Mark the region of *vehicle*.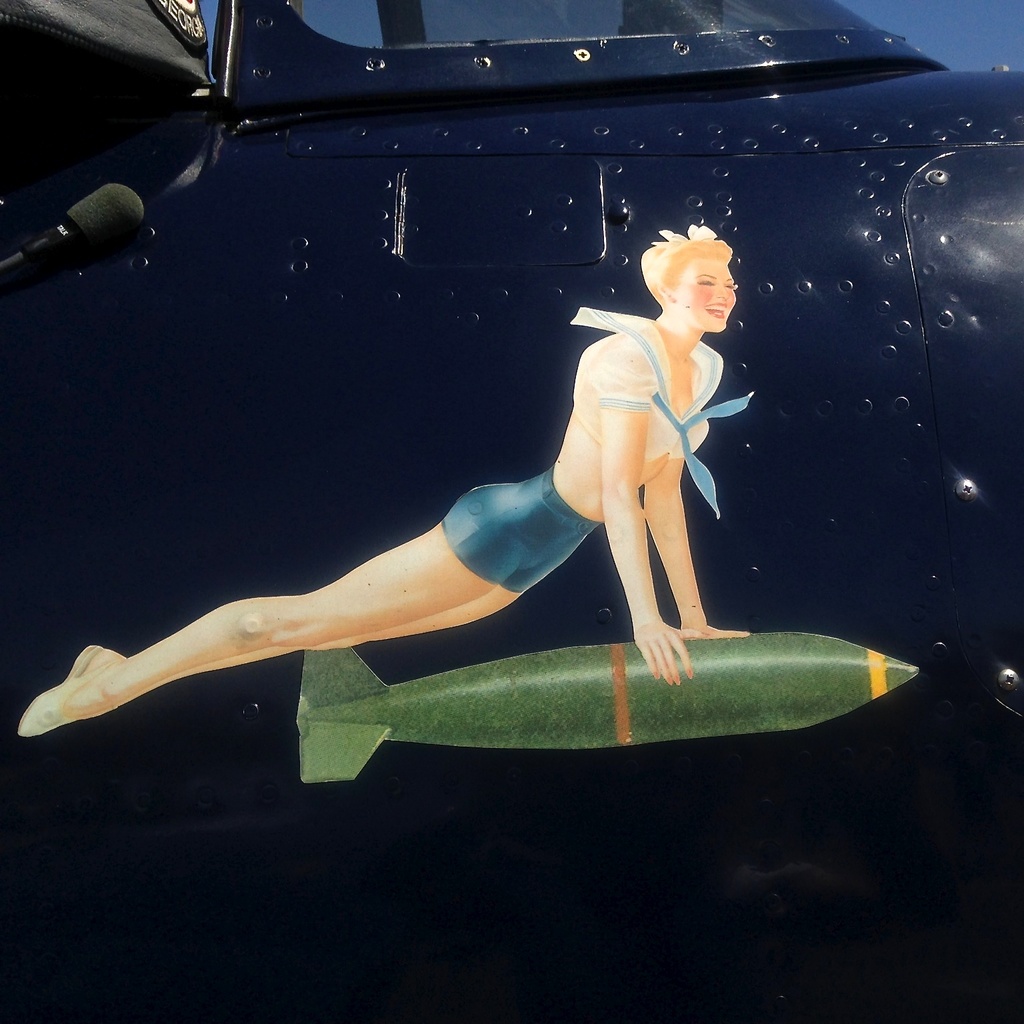
Region: left=0, top=0, right=1023, bottom=1023.
